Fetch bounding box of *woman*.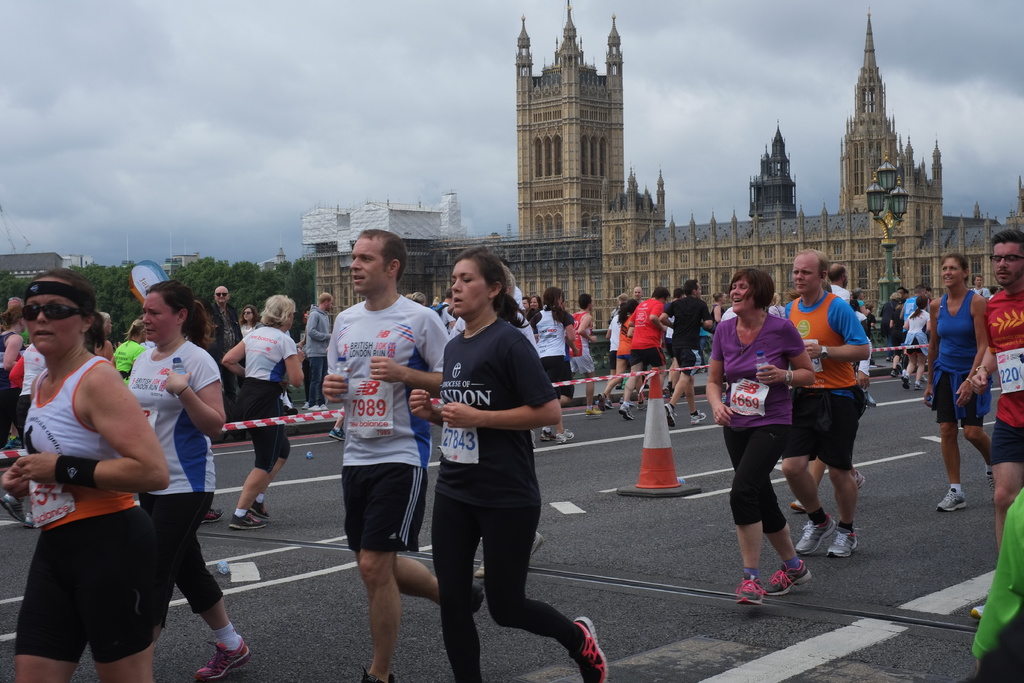
Bbox: box=[122, 277, 254, 682].
